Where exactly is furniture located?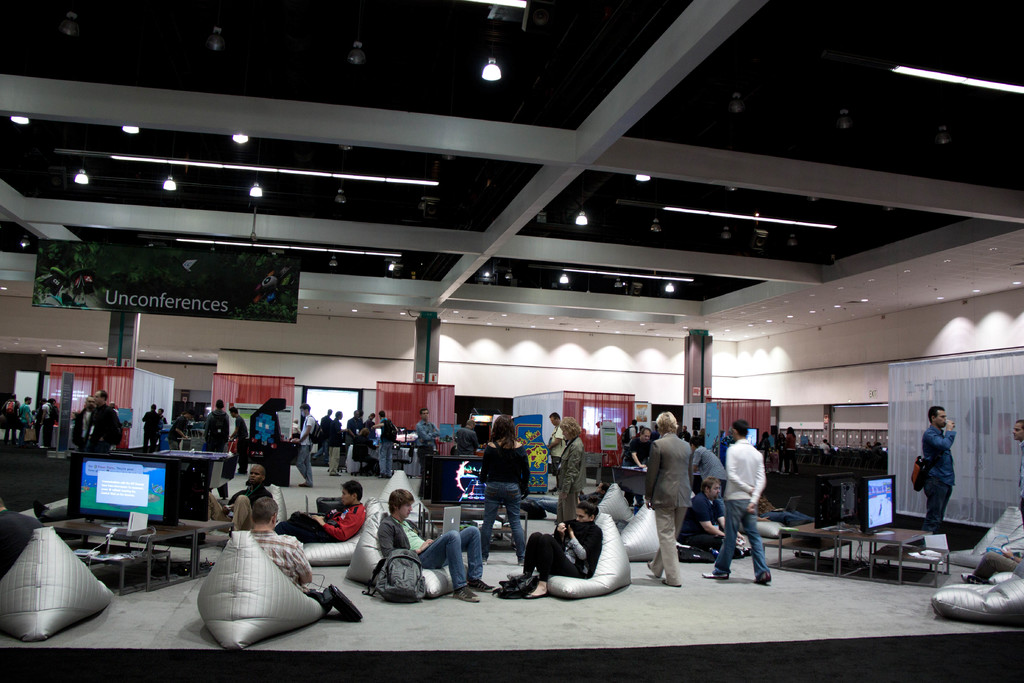
Its bounding box is bbox(598, 484, 630, 517).
